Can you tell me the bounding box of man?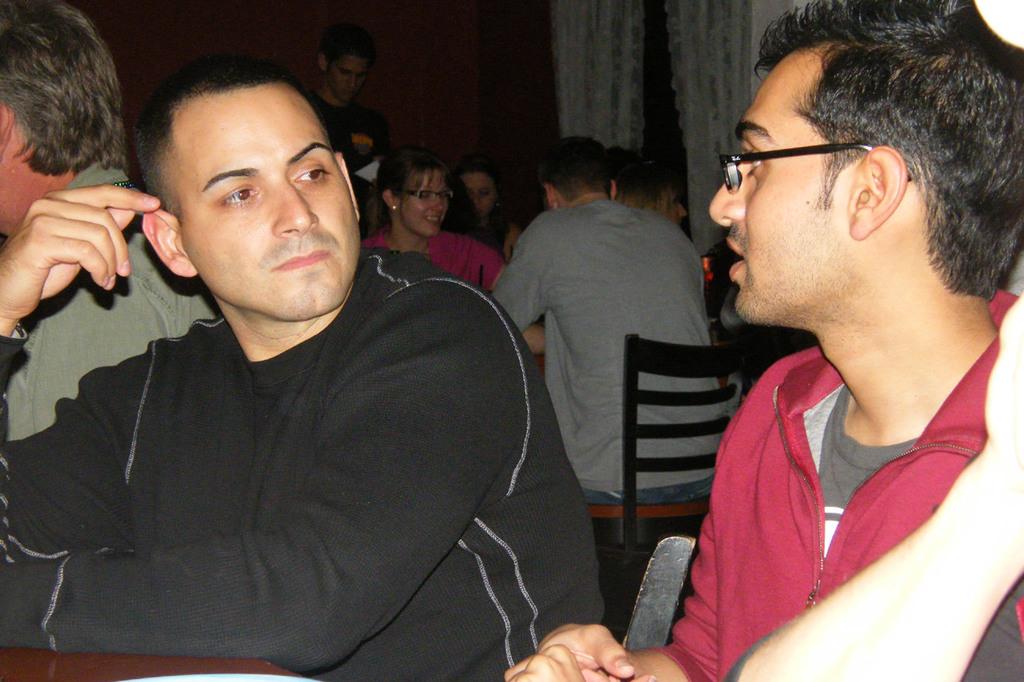
(487,138,728,505).
